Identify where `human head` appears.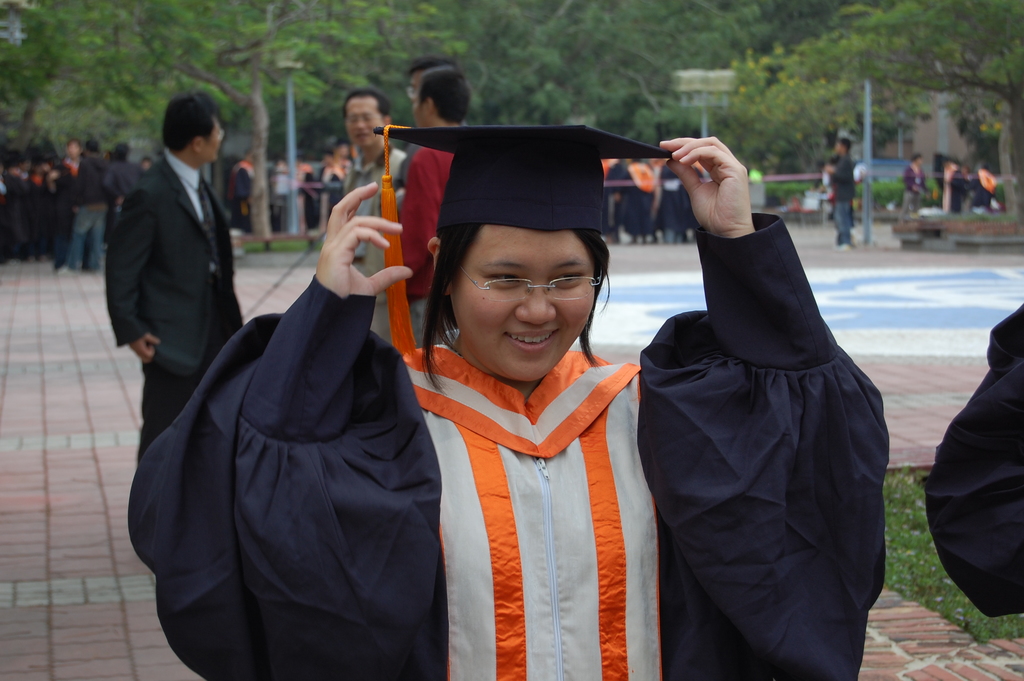
Appears at BBox(164, 92, 222, 163).
